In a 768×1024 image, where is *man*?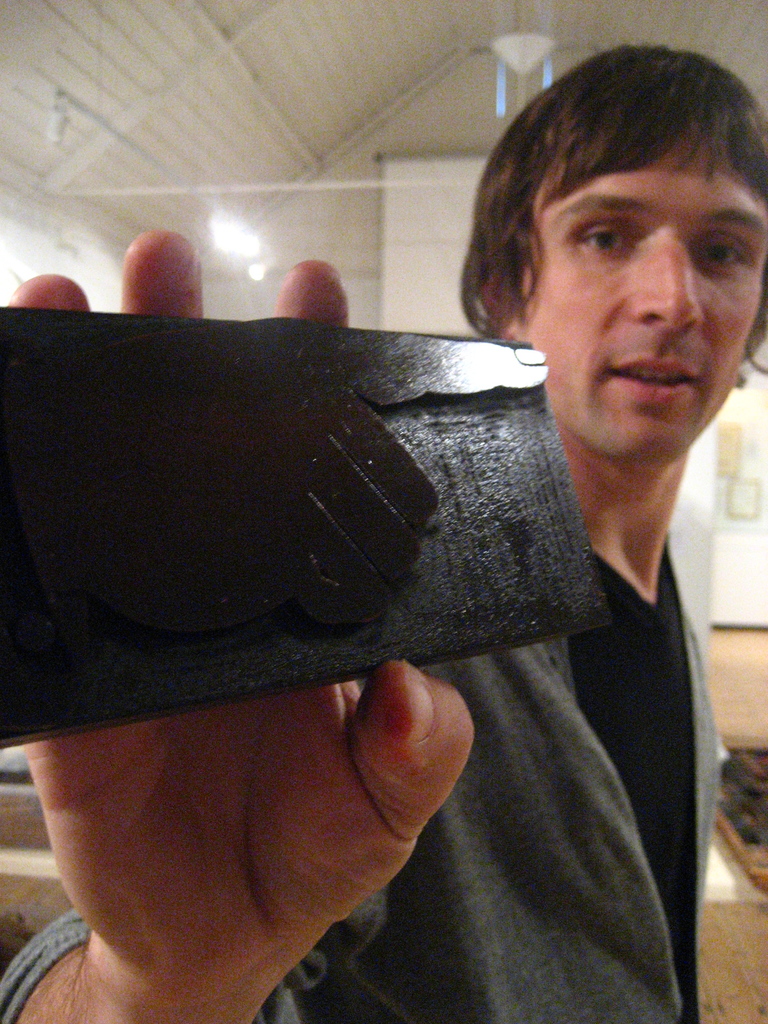
[left=13, top=130, right=763, bottom=981].
